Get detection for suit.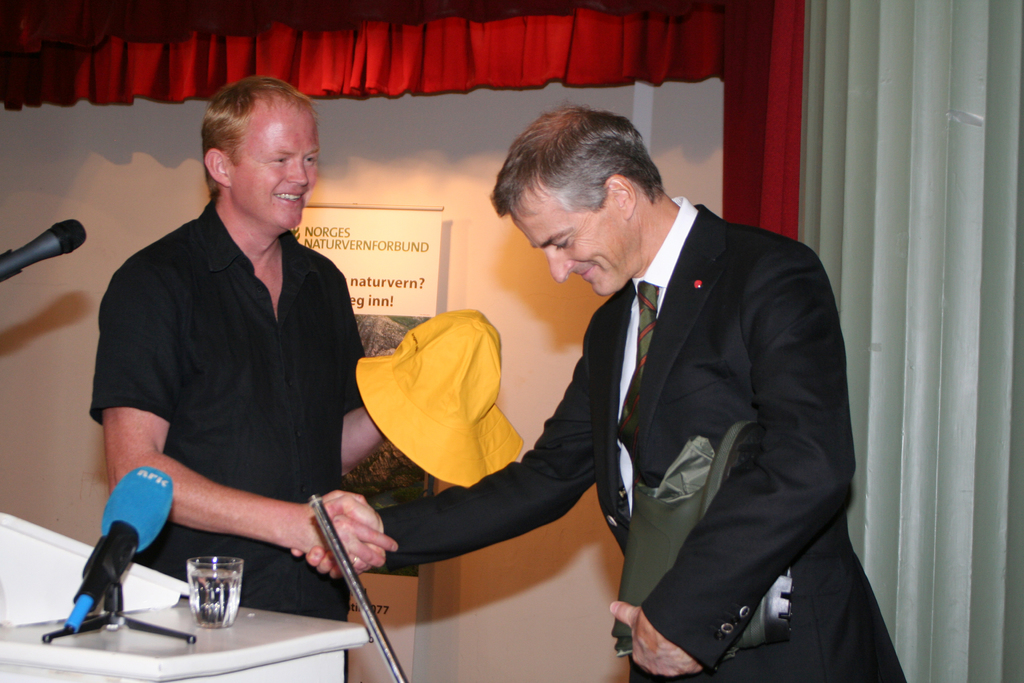
Detection: BBox(380, 200, 907, 682).
